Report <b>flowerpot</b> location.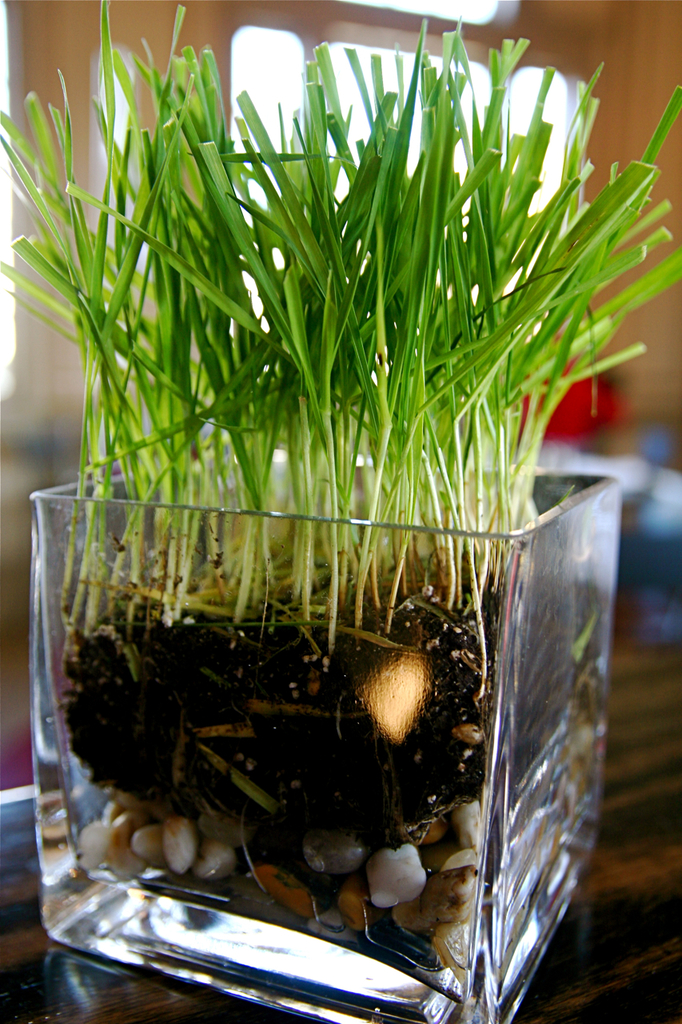
Report: bbox(26, 446, 618, 1023).
